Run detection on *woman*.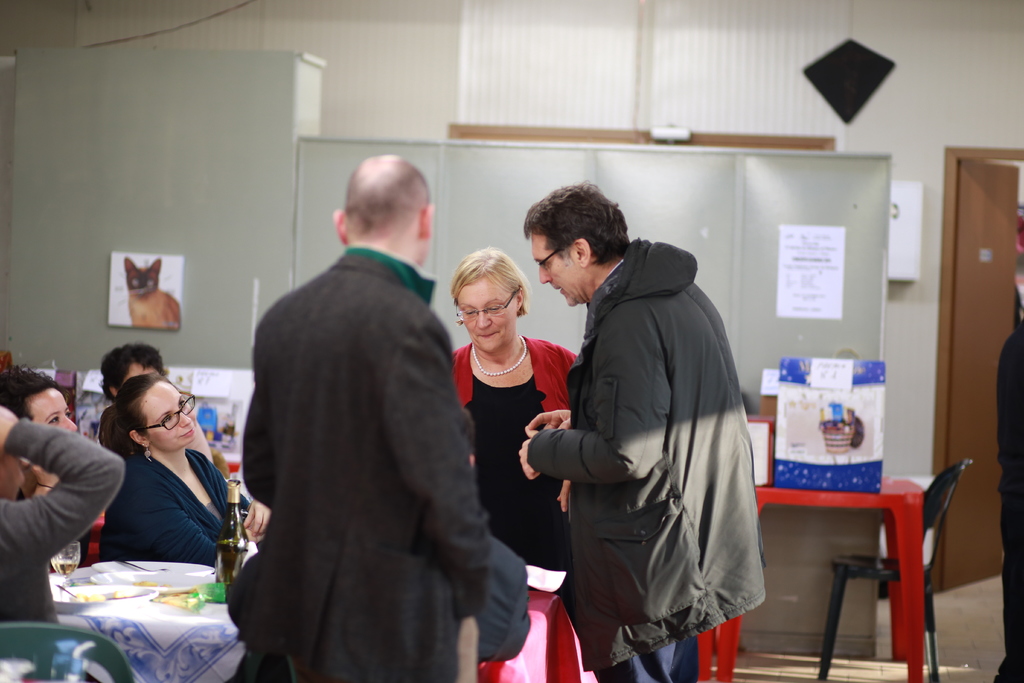
Result: rect(0, 363, 89, 561).
